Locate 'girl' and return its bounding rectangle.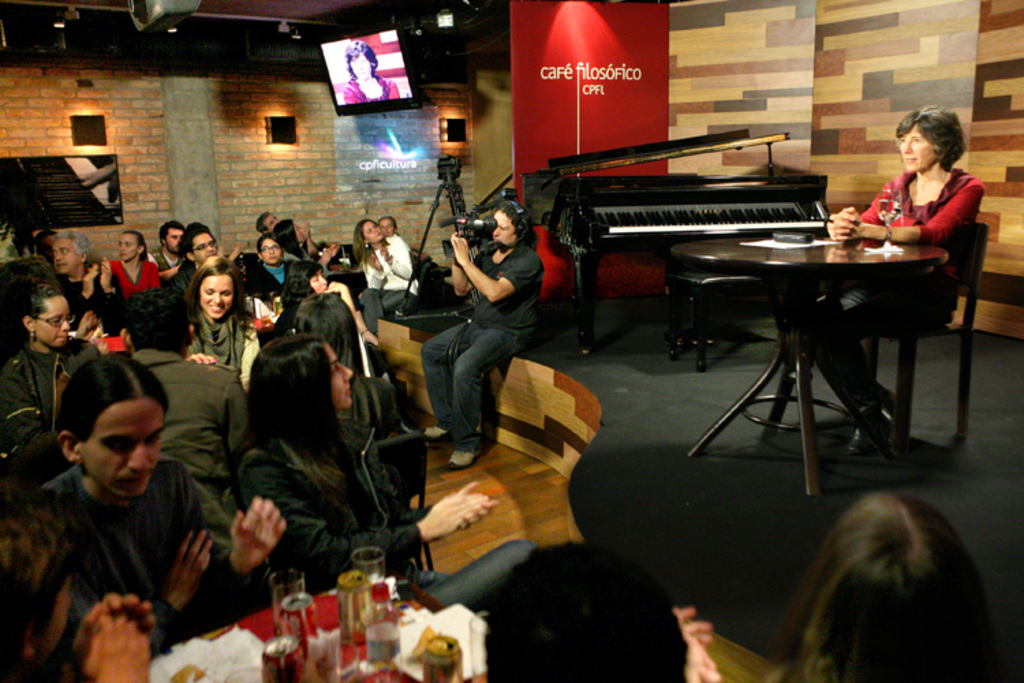
left=355, top=216, right=408, bottom=324.
